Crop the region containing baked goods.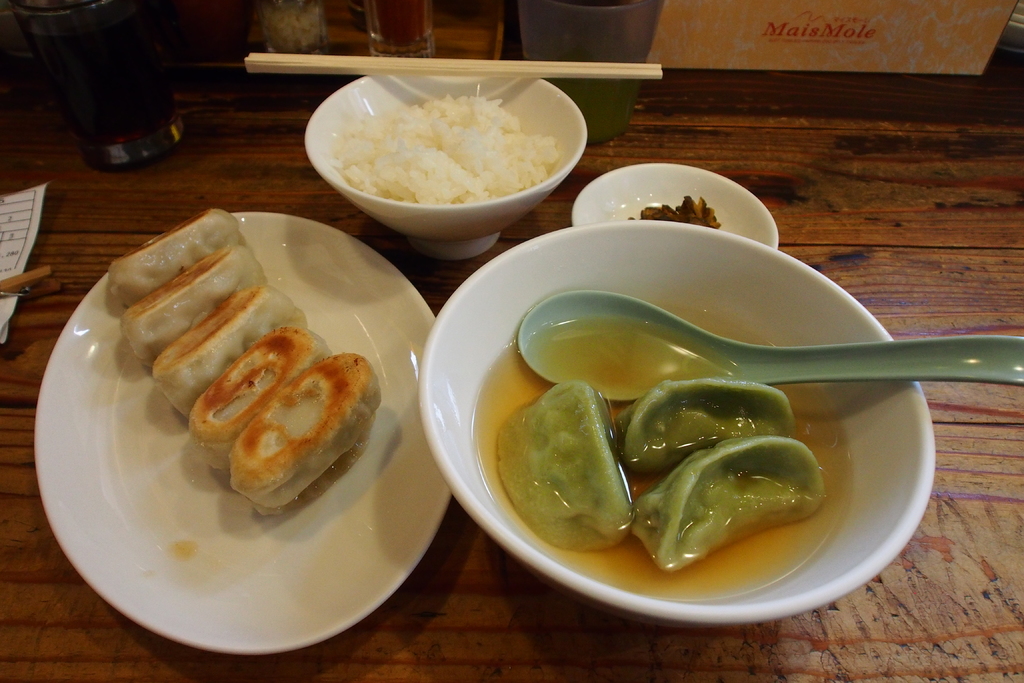
Crop region: (230, 348, 383, 515).
